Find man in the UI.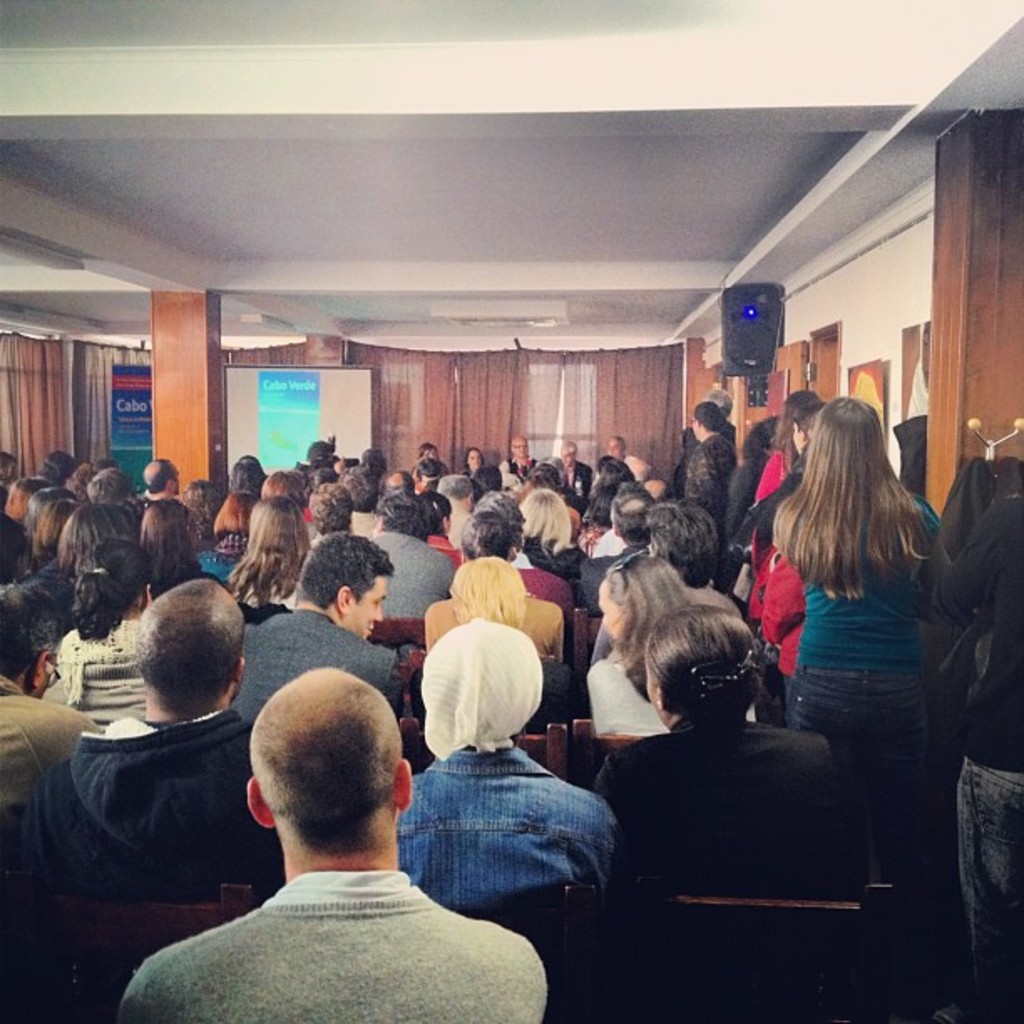
UI element at {"x1": 587, "y1": 495, "x2": 740, "y2": 661}.
